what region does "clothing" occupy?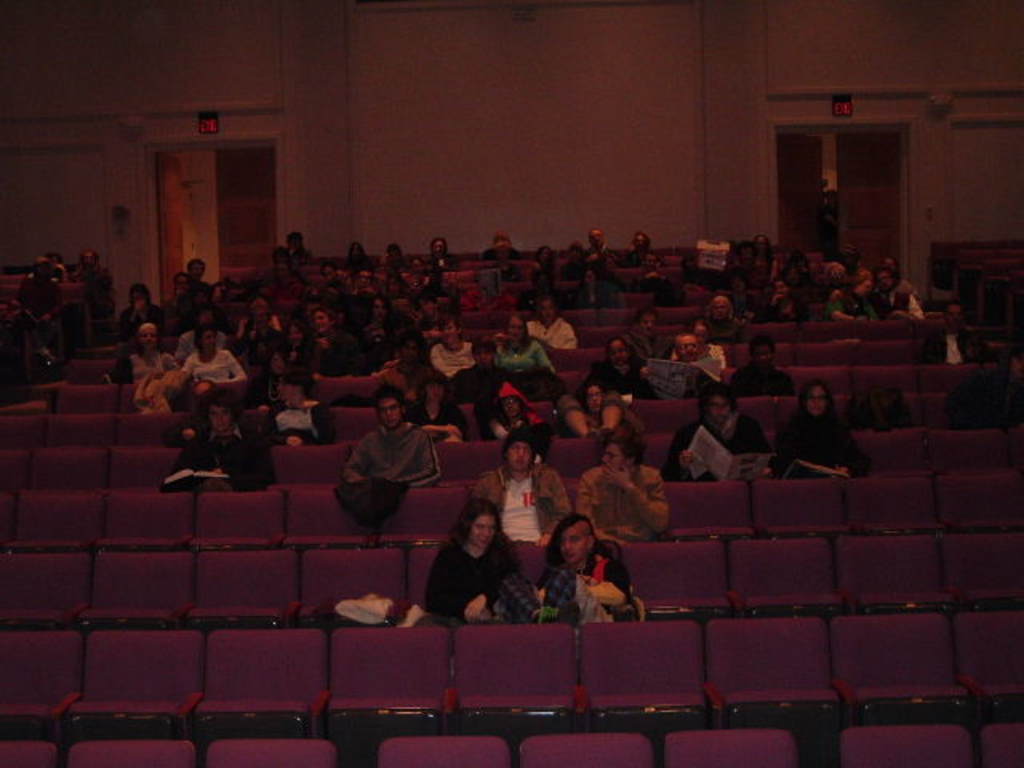
locate(422, 531, 512, 629).
